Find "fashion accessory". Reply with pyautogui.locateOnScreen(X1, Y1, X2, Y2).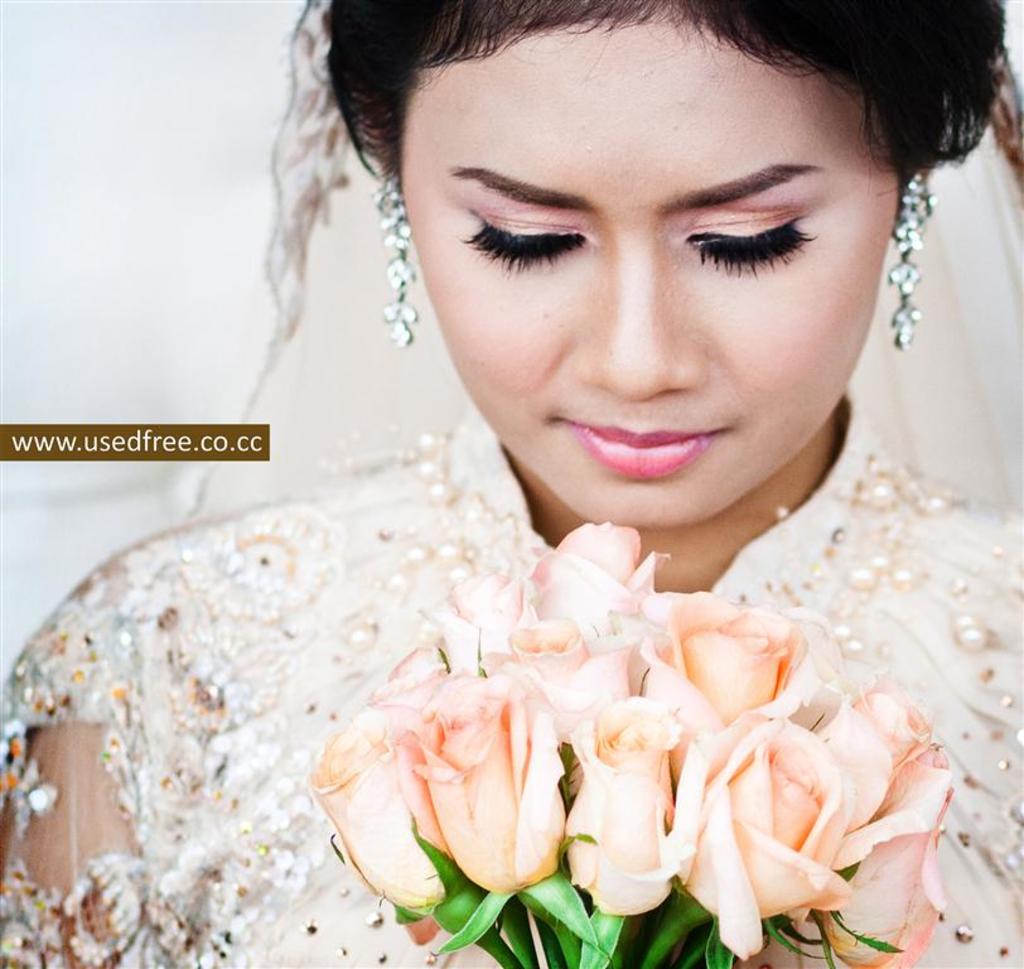
pyautogui.locateOnScreen(368, 173, 420, 349).
